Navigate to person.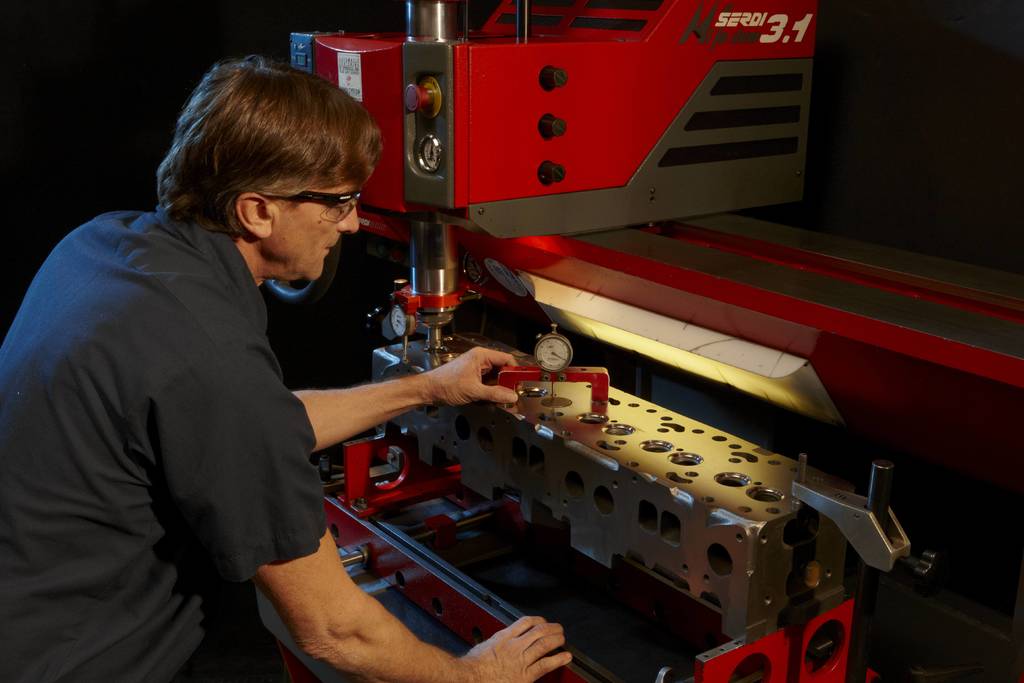
Navigation target: region(19, 44, 444, 671).
